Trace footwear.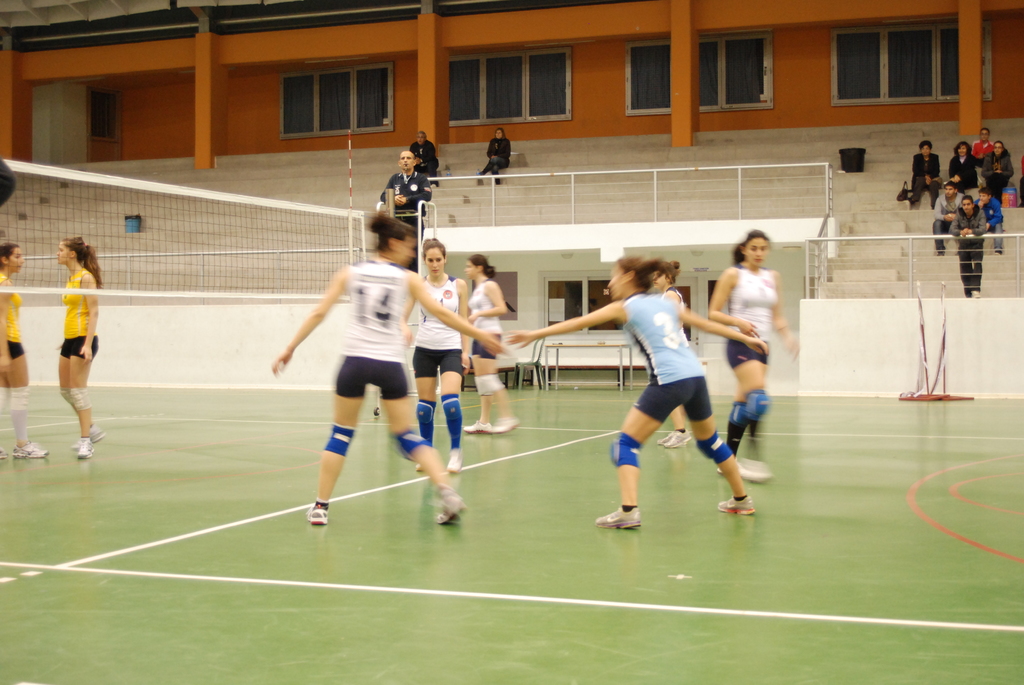
Traced to l=10, t=441, r=49, b=461.
